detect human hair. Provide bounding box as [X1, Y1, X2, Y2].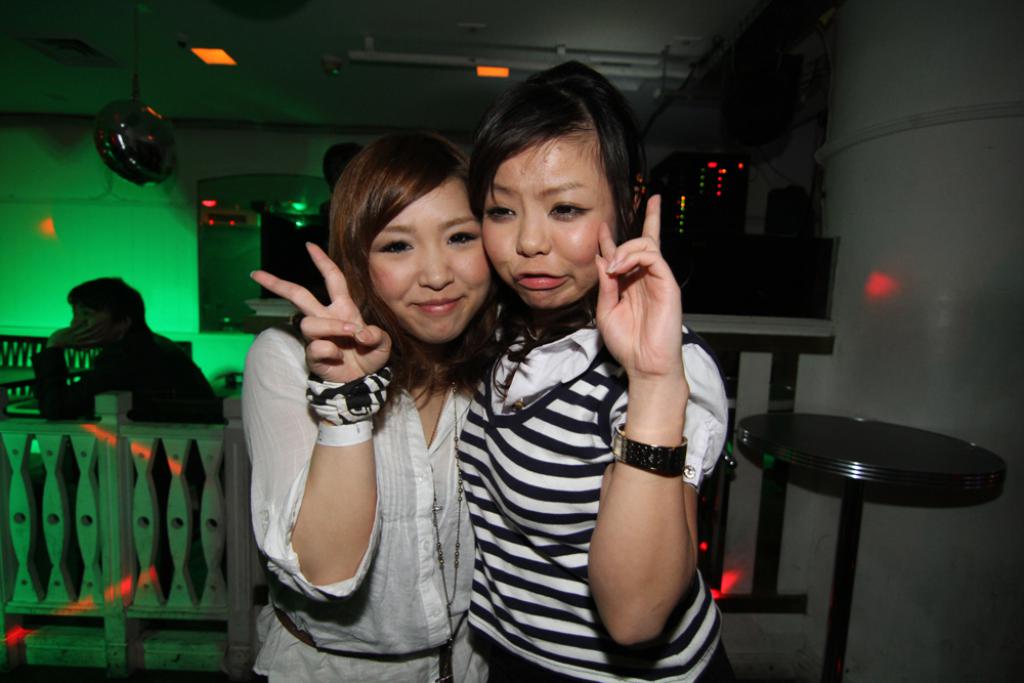
[470, 61, 643, 265].
